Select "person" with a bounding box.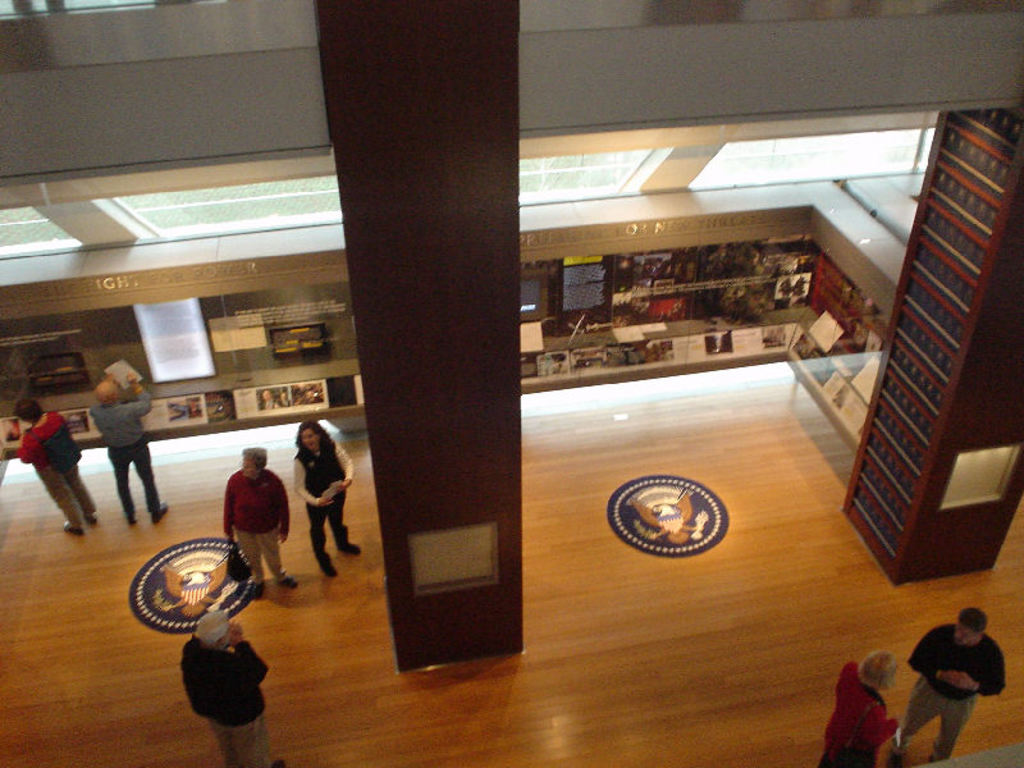
905/607/1007/765.
